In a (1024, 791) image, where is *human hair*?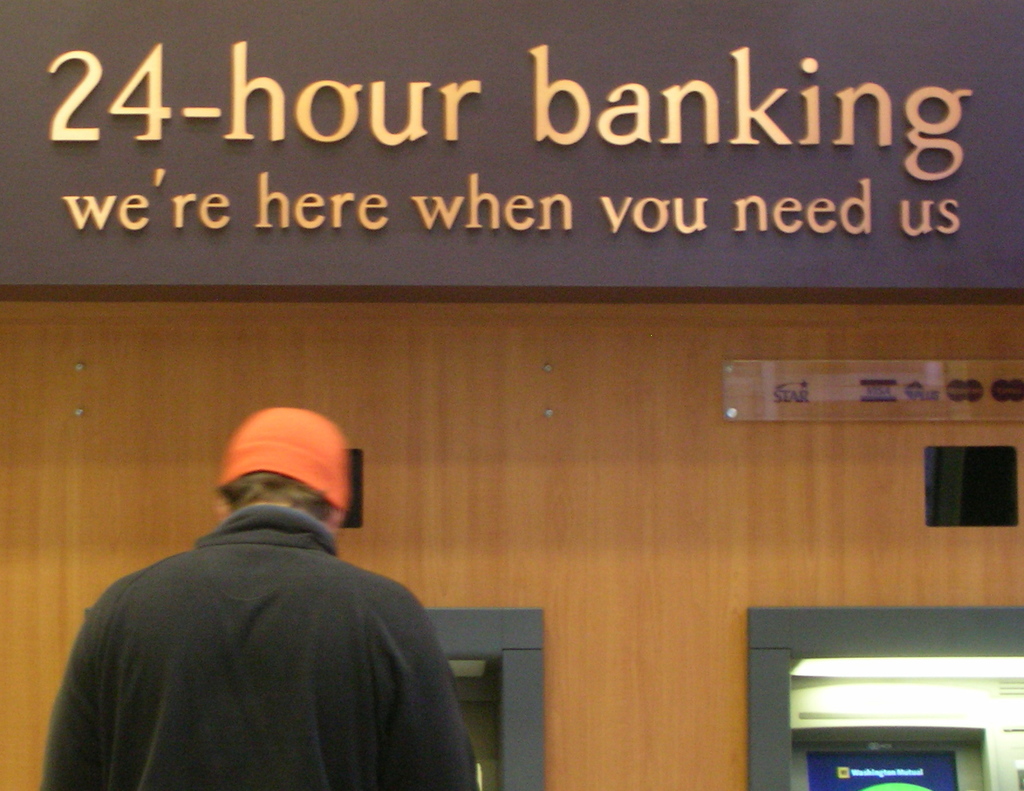
[left=216, top=461, right=343, bottom=511].
